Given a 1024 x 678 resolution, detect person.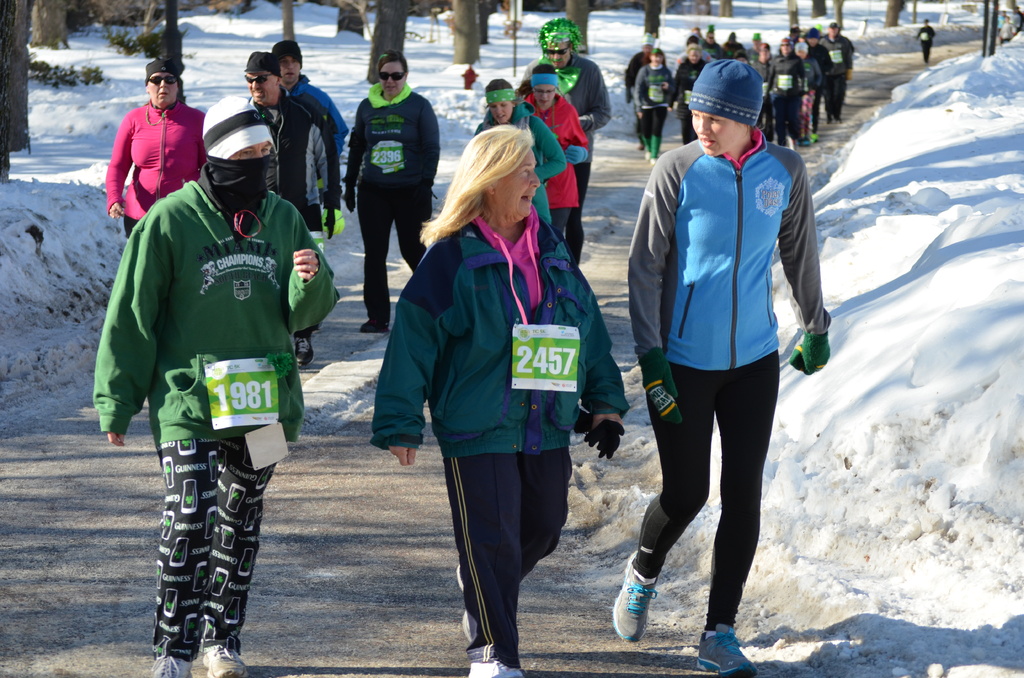
x1=753 y1=41 x2=772 y2=53.
